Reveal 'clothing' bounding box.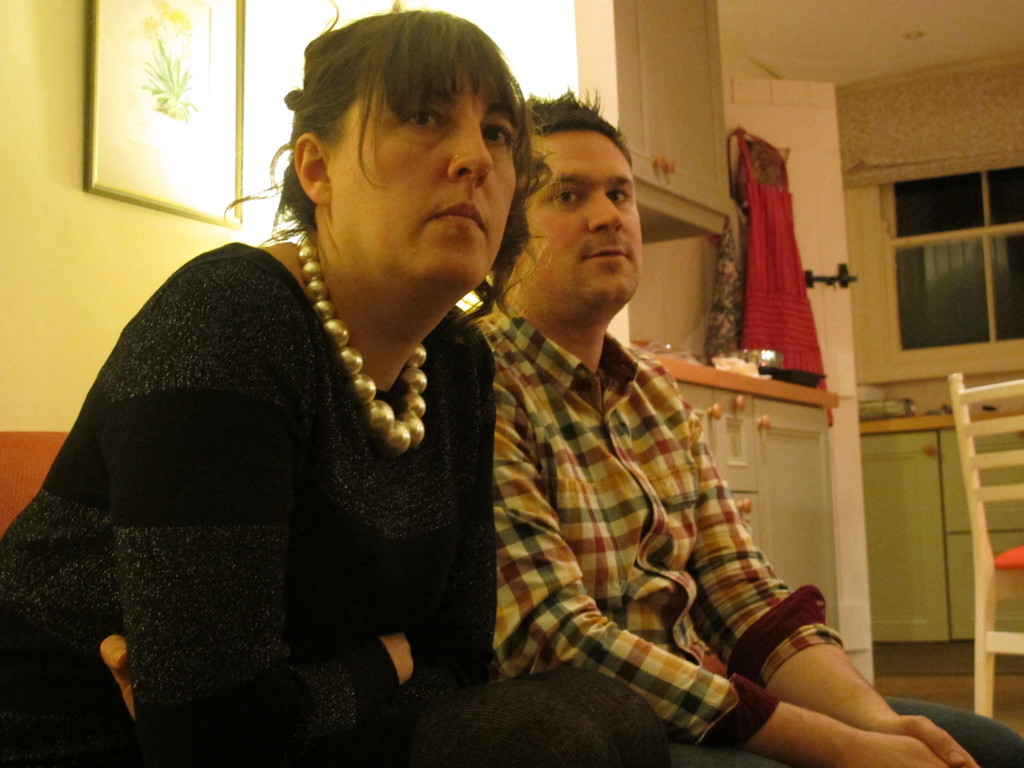
Revealed: 489,296,845,764.
